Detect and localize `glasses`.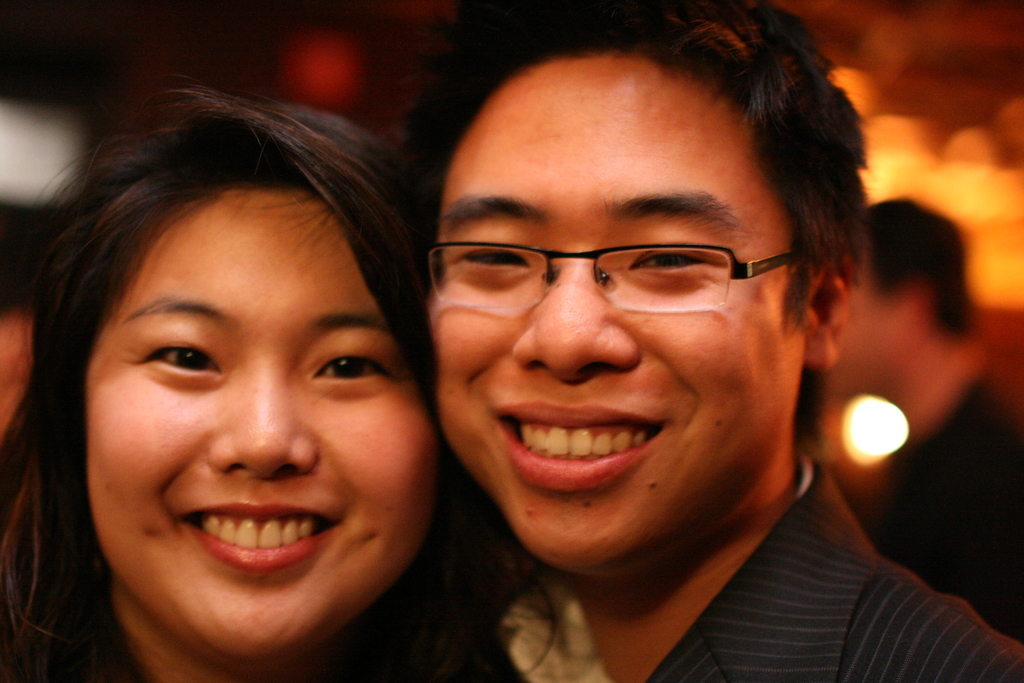
Localized at 400 200 832 356.
